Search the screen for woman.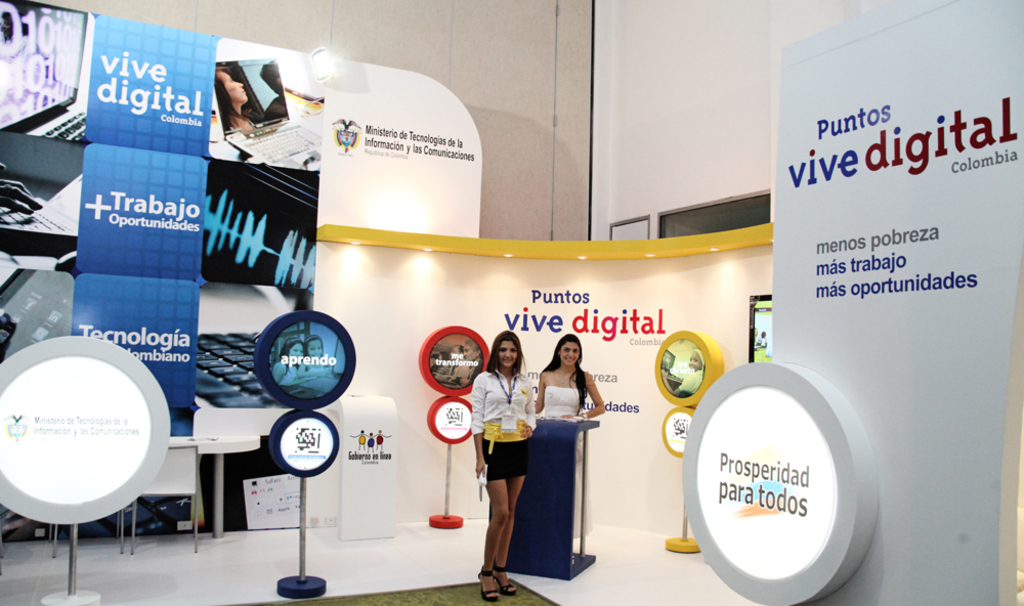
Found at x1=435, y1=345, x2=465, y2=381.
